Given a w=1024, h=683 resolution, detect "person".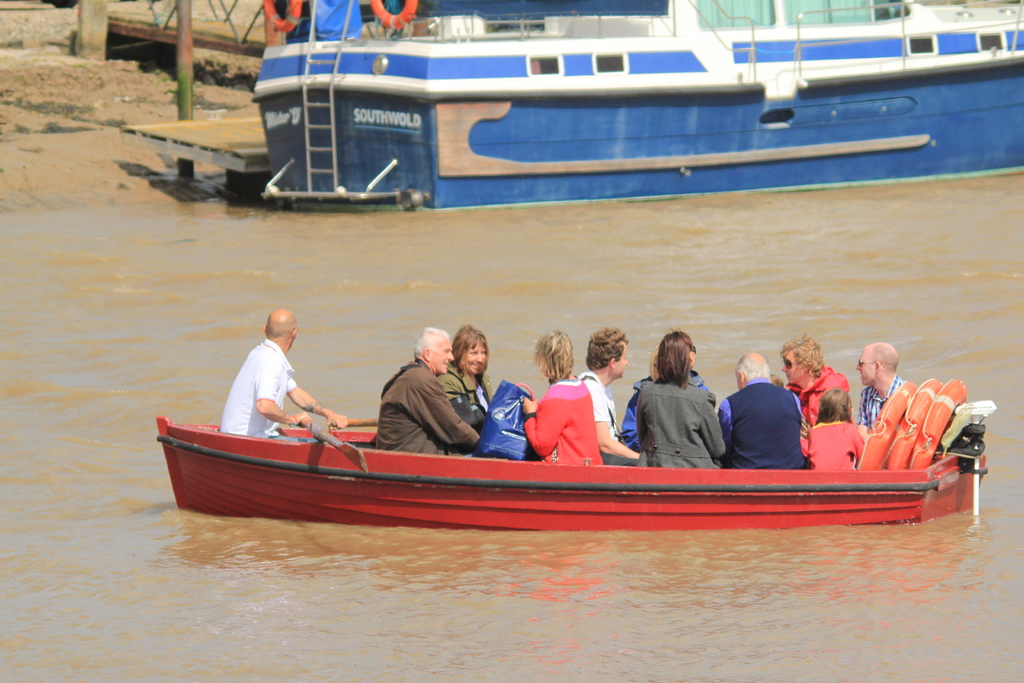
(500,327,602,468).
